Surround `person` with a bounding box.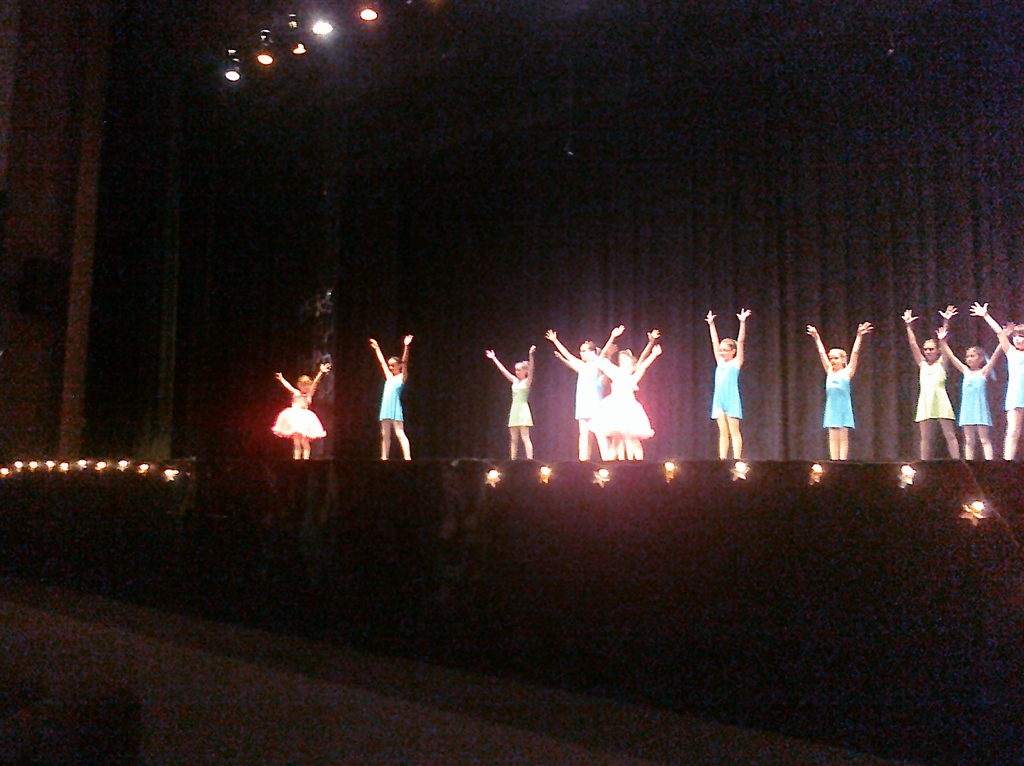
bbox=(701, 302, 754, 461).
